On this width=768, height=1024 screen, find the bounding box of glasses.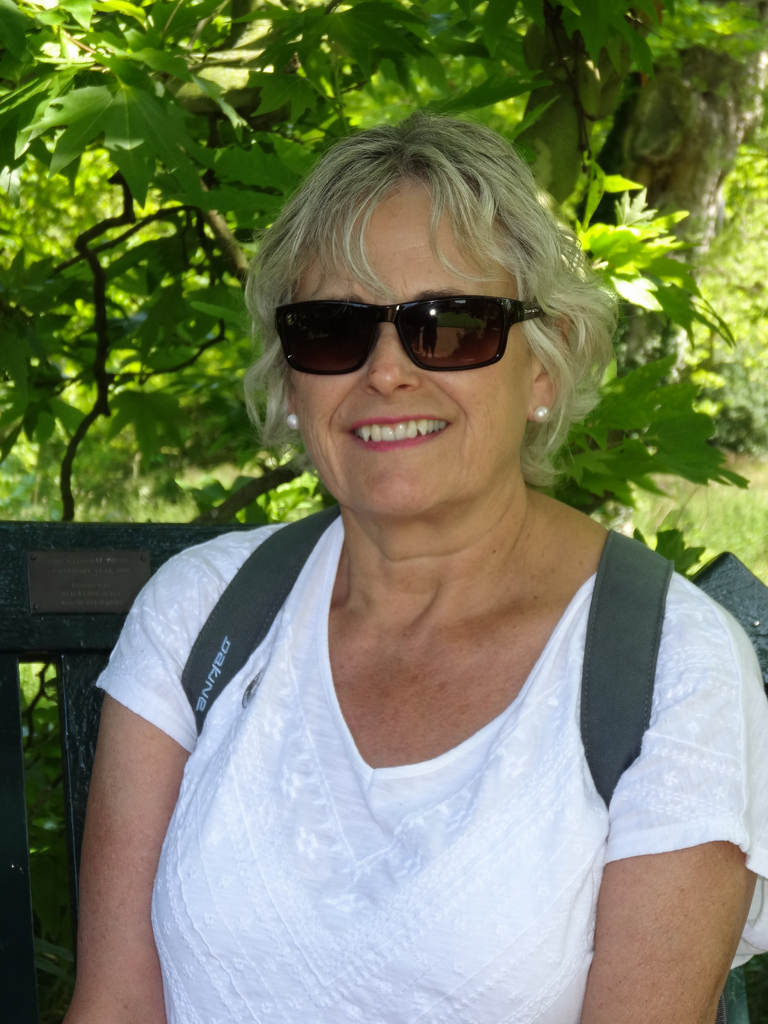
Bounding box: BBox(276, 296, 559, 383).
